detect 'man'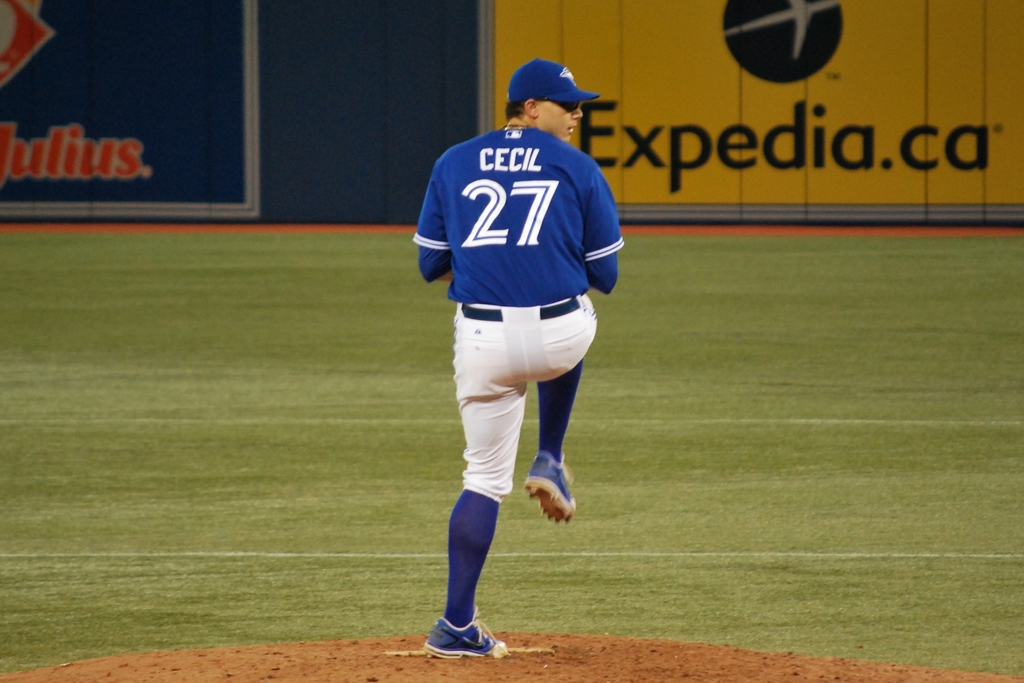
413/60/628/655
